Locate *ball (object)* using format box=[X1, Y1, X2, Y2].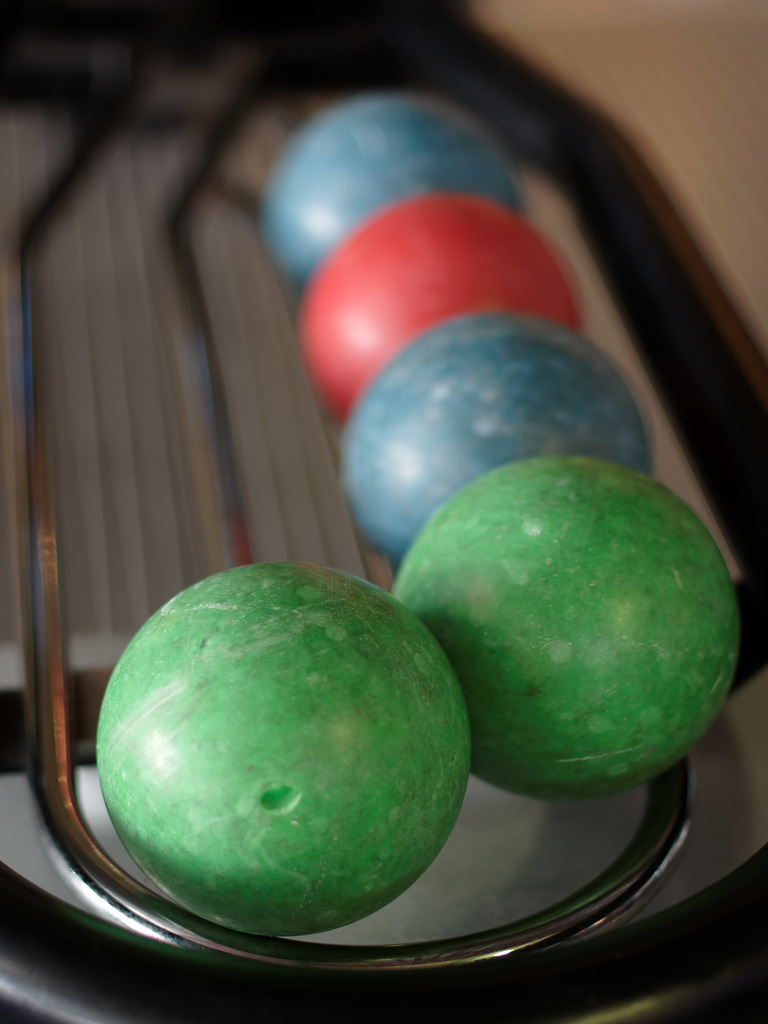
box=[263, 99, 528, 292].
